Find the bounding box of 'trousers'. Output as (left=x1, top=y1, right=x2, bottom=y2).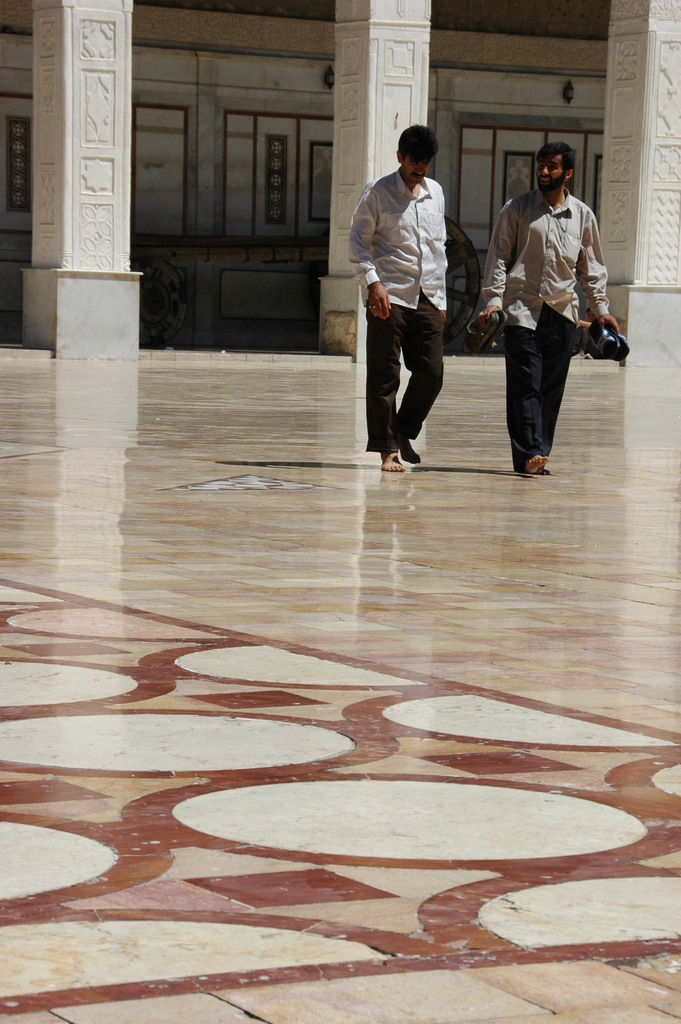
(left=363, top=296, right=452, bottom=447).
